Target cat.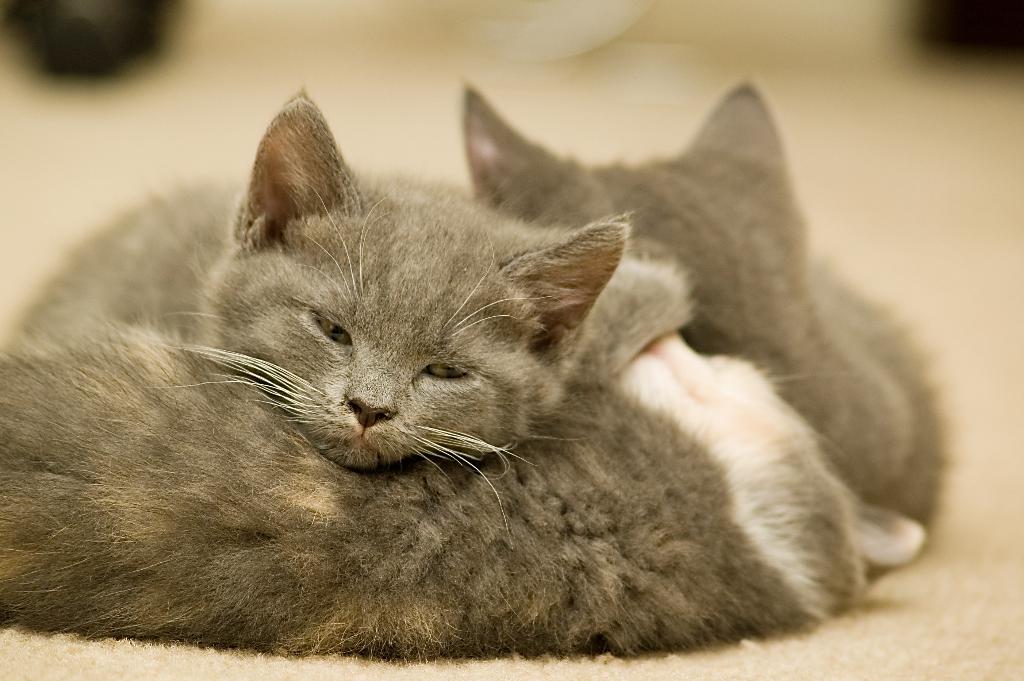
Target region: locate(0, 330, 926, 660).
